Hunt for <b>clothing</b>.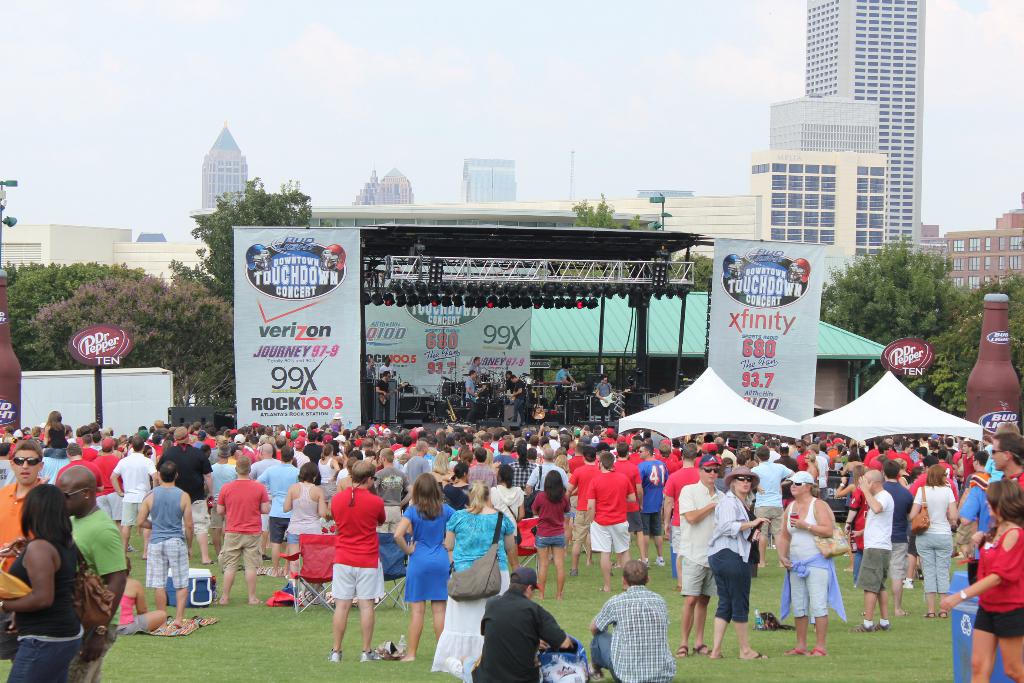
Hunted down at [left=155, top=444, right=192, bottom=482].
